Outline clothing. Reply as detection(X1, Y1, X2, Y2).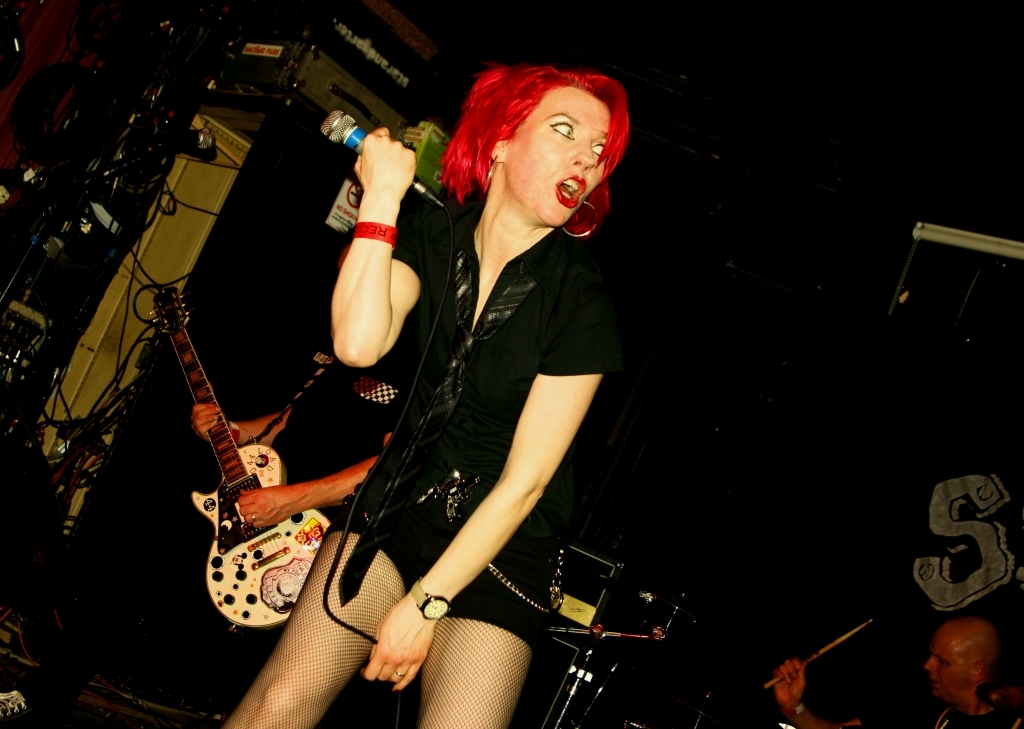
detection(245, 324, 413, 508).
